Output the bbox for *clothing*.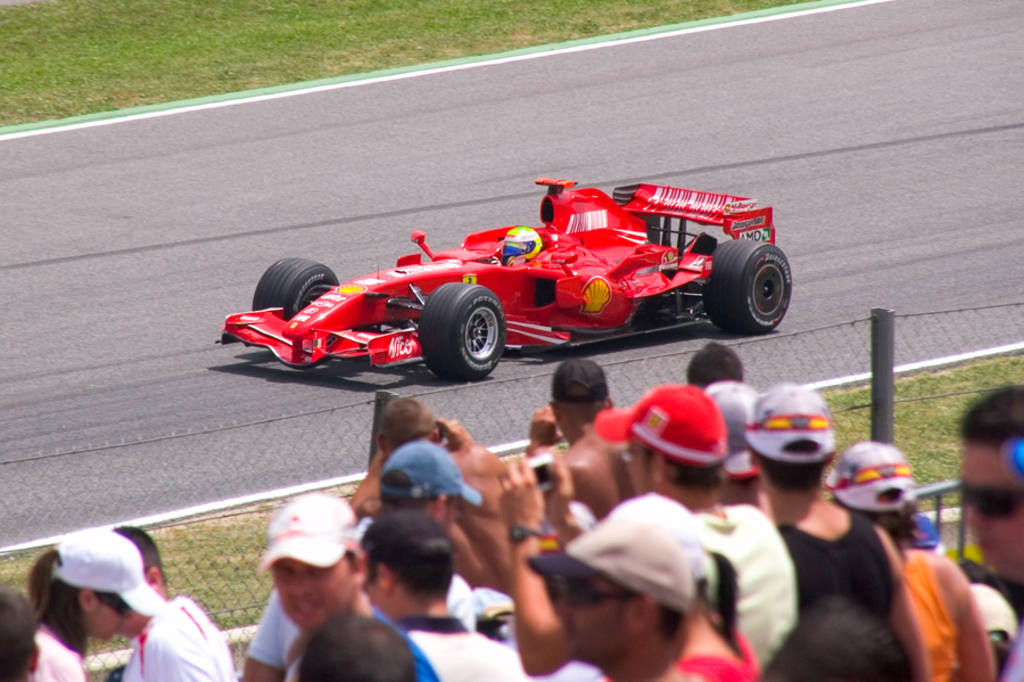
35/525/155/621.
